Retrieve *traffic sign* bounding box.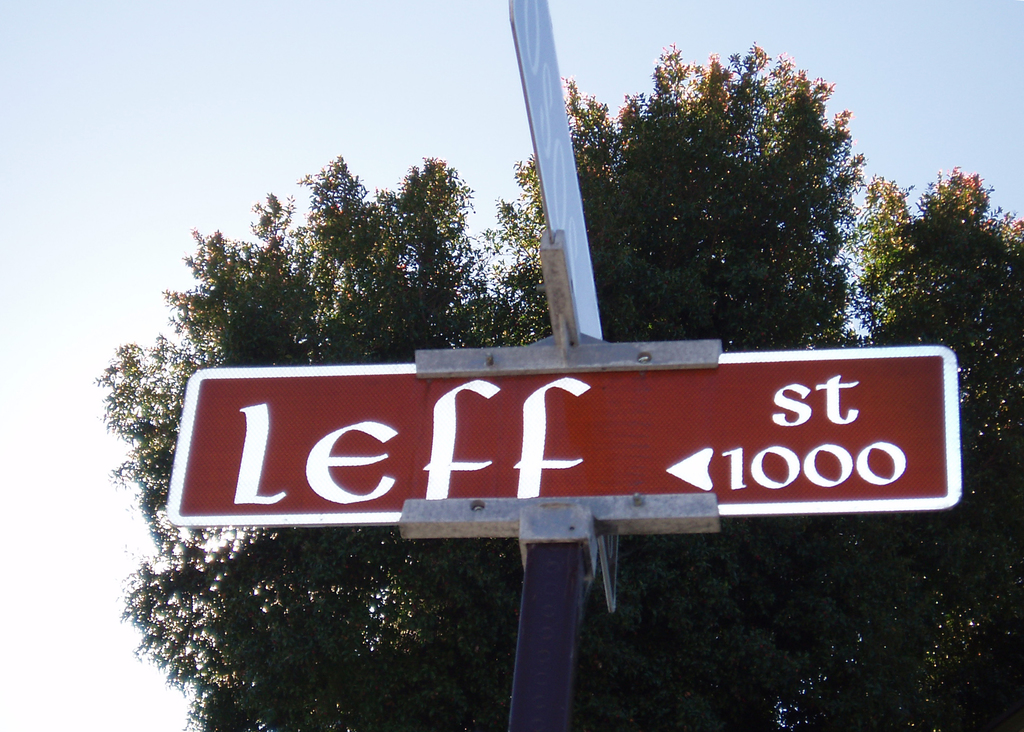
Bounding box: bbox=[164, 344, 964, 528].
